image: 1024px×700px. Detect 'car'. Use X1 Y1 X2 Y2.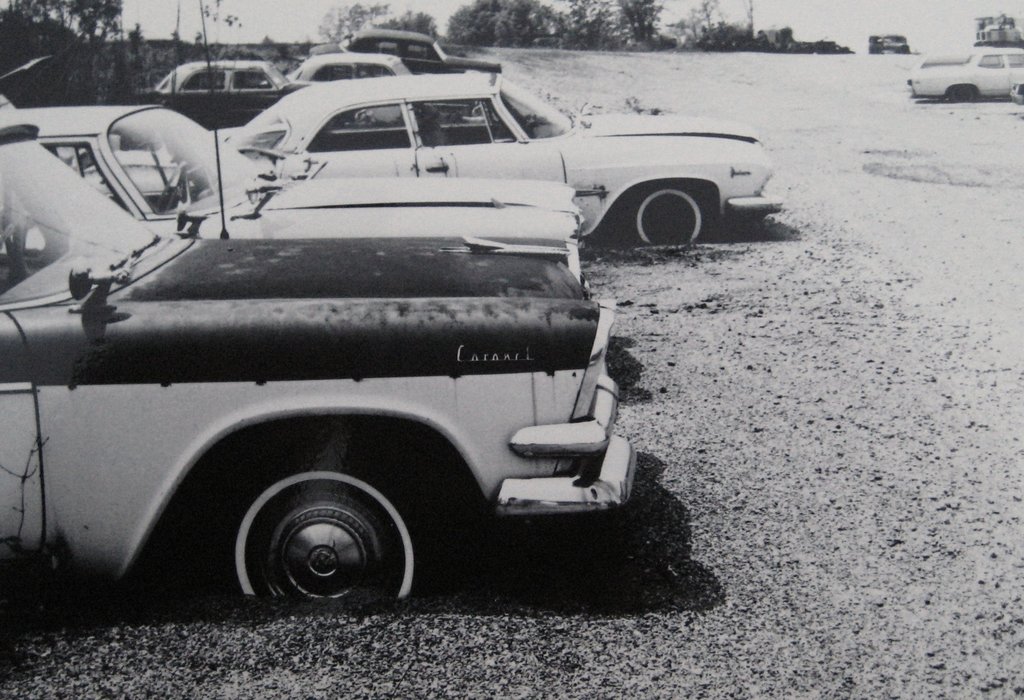
0 96 586 285.
